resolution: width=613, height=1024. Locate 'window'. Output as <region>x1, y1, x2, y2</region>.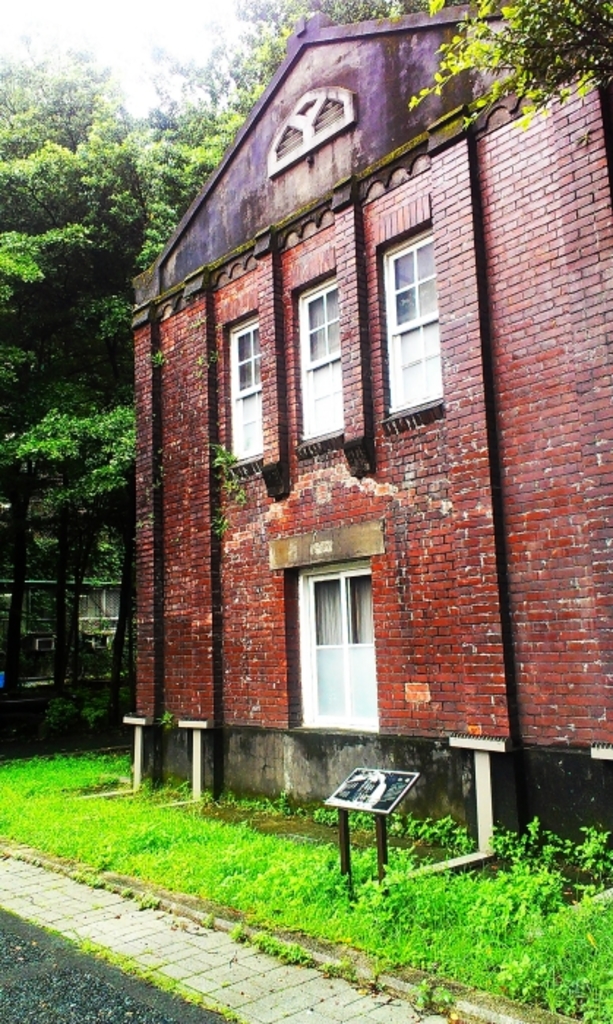
<region>287, 288, 351, 445</region>.
